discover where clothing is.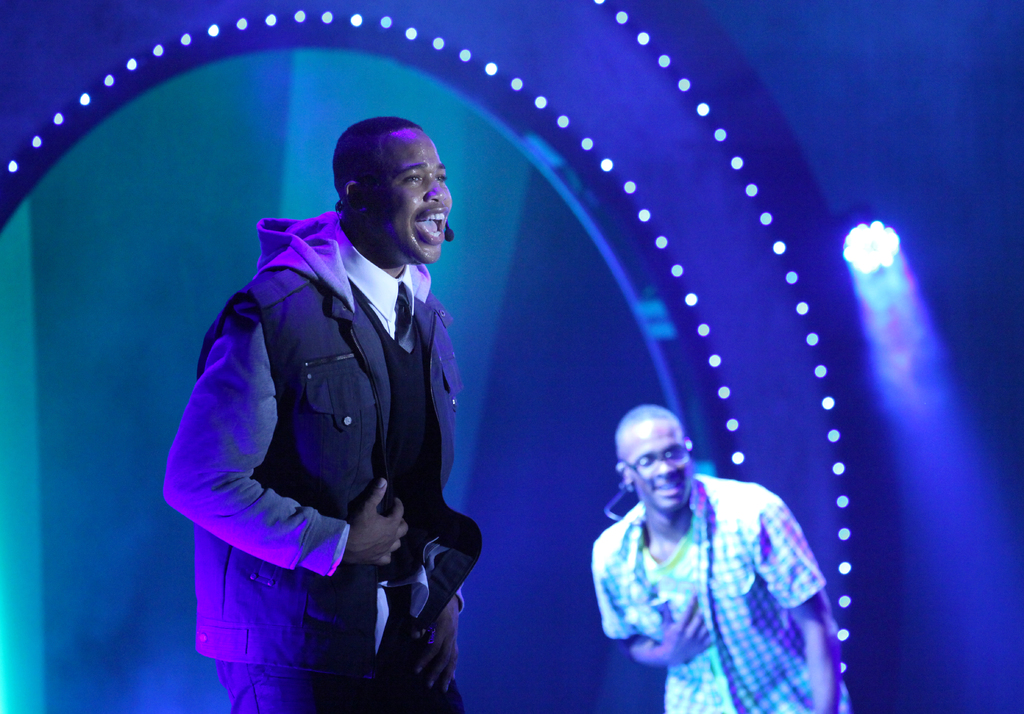
Discovered at 586:440:844:703.
